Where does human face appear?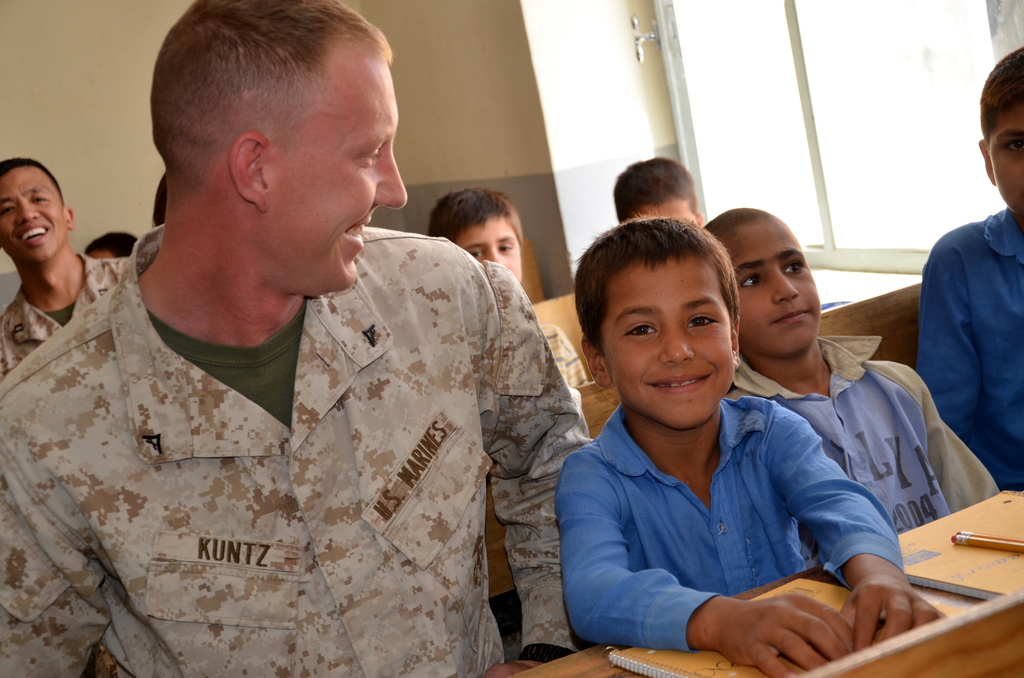
Appears at (x1=987, y1=100, x2=1023, y2=222).
